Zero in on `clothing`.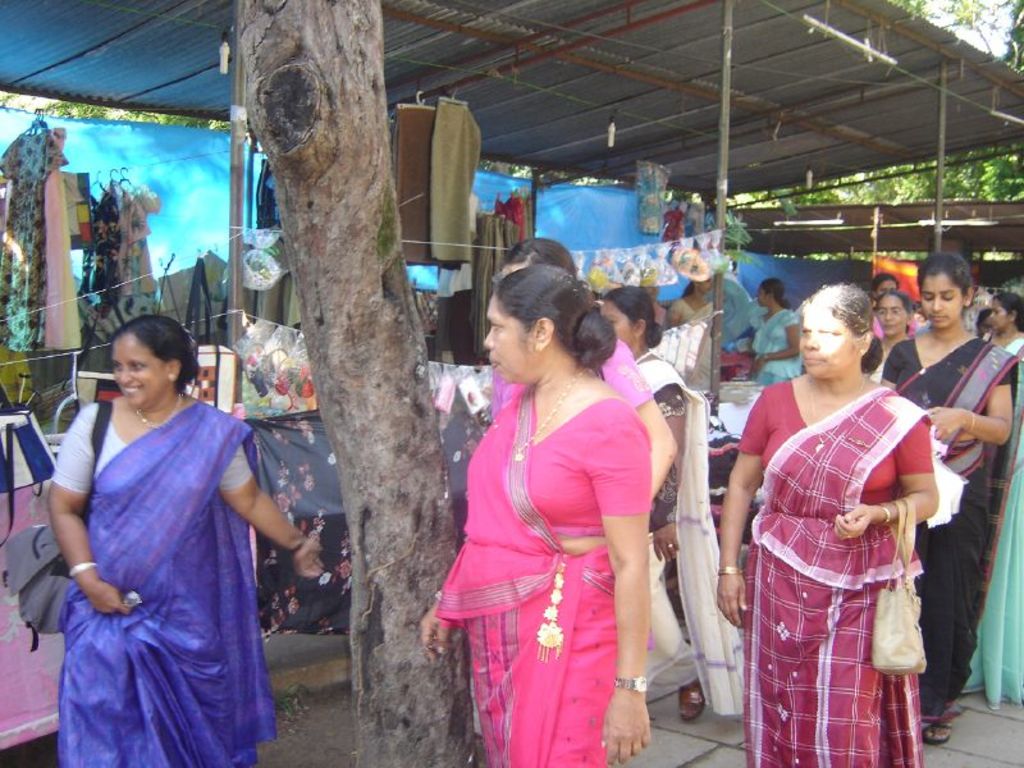
Zeroed in: <bbox>429, 387, 649, 767</bbox>.
